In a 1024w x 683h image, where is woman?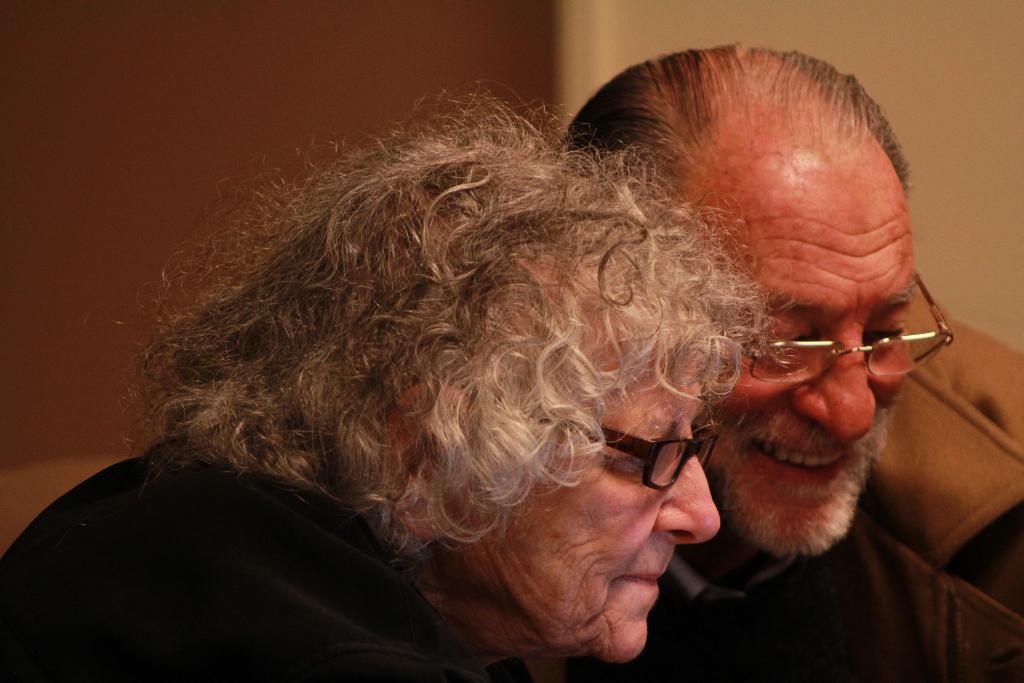
93,35,941,670.
